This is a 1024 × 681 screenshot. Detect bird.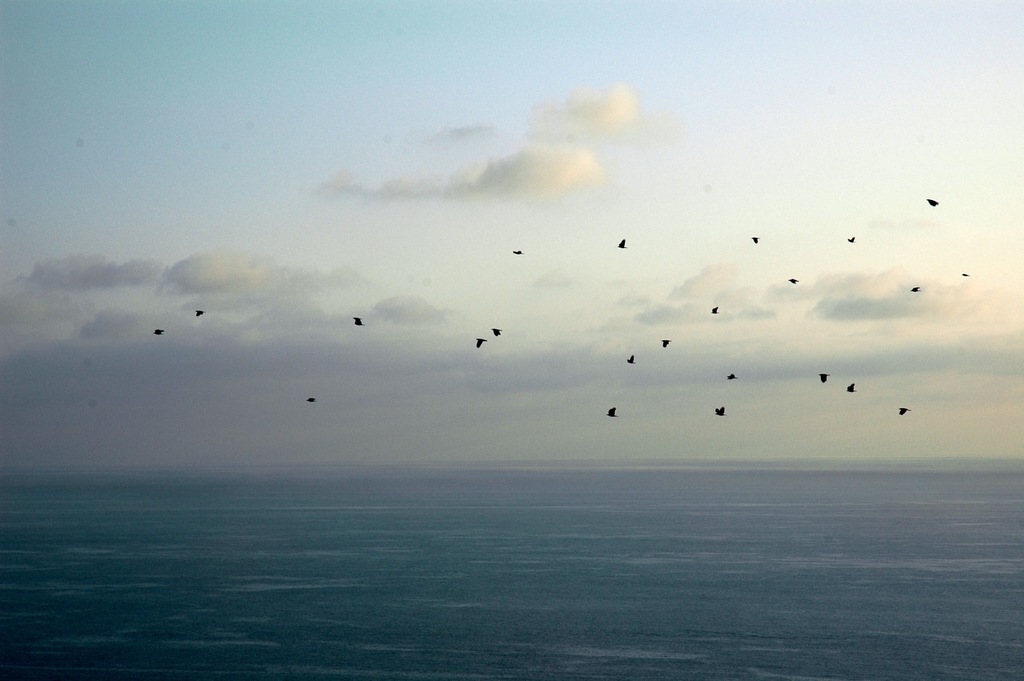
BBox(610, 405, 617, 421).
